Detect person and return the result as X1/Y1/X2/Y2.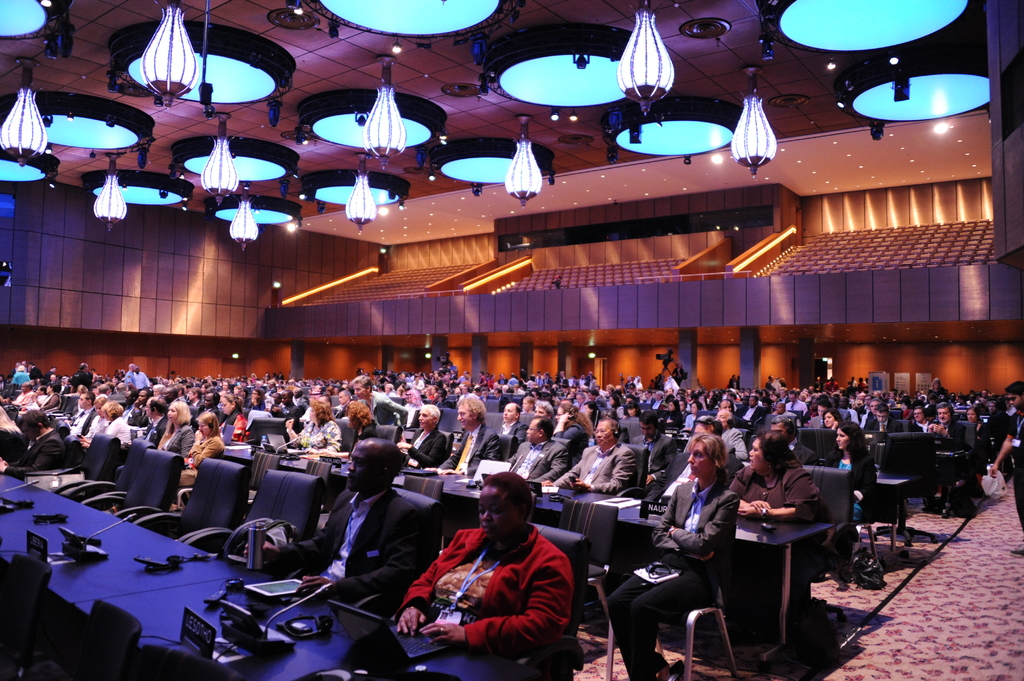
684/401/700/431.
